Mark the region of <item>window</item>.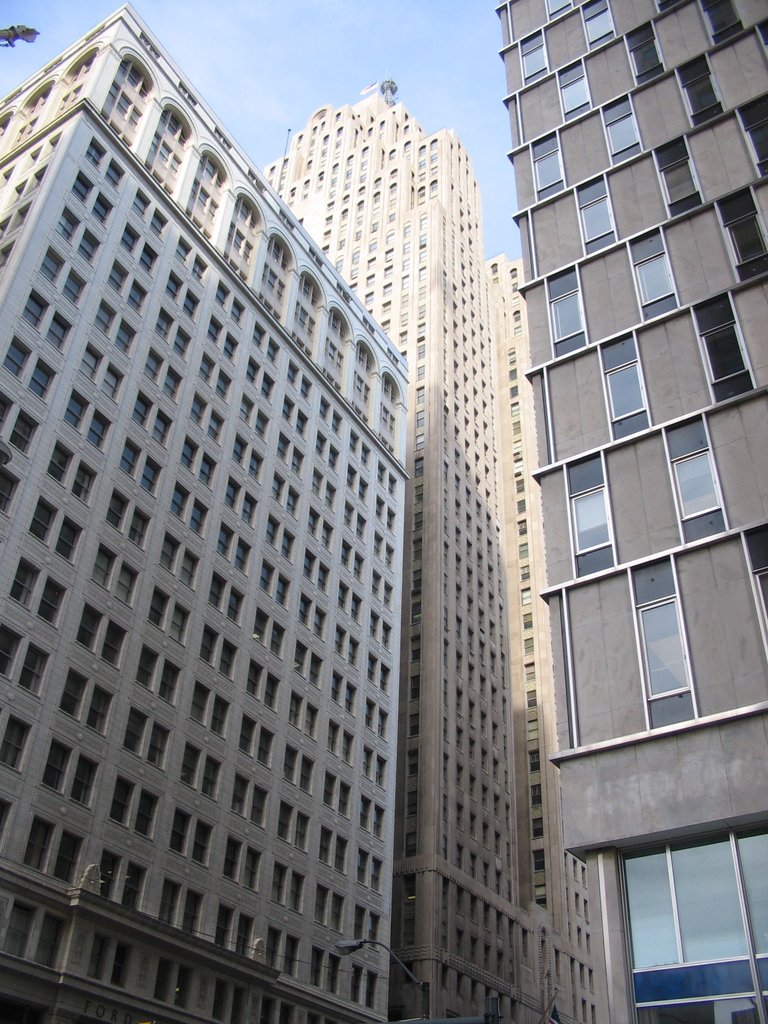
Region: bbox=[518, 23, 552, 84].
